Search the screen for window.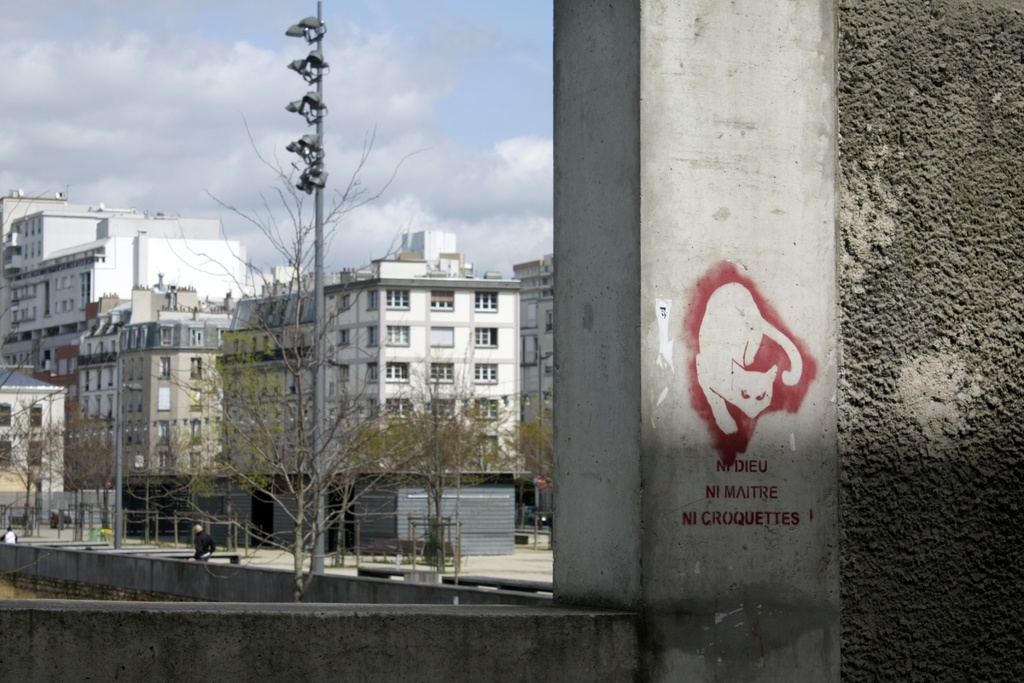
Found at 383/287/410/309.
